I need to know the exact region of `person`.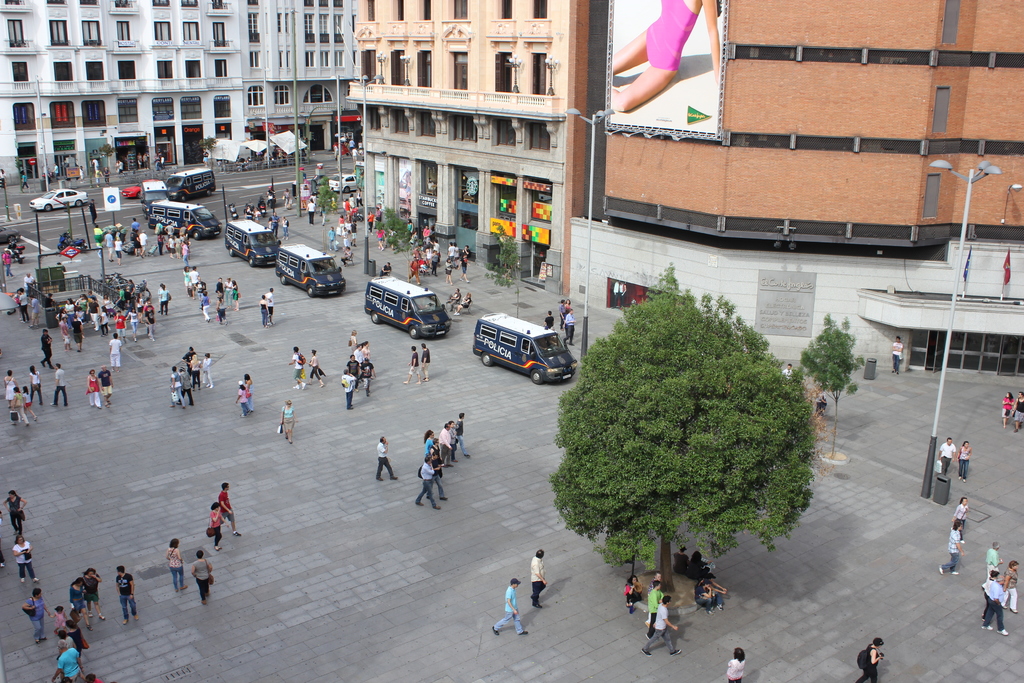
Region: locate(644, 591, 683, 657).
